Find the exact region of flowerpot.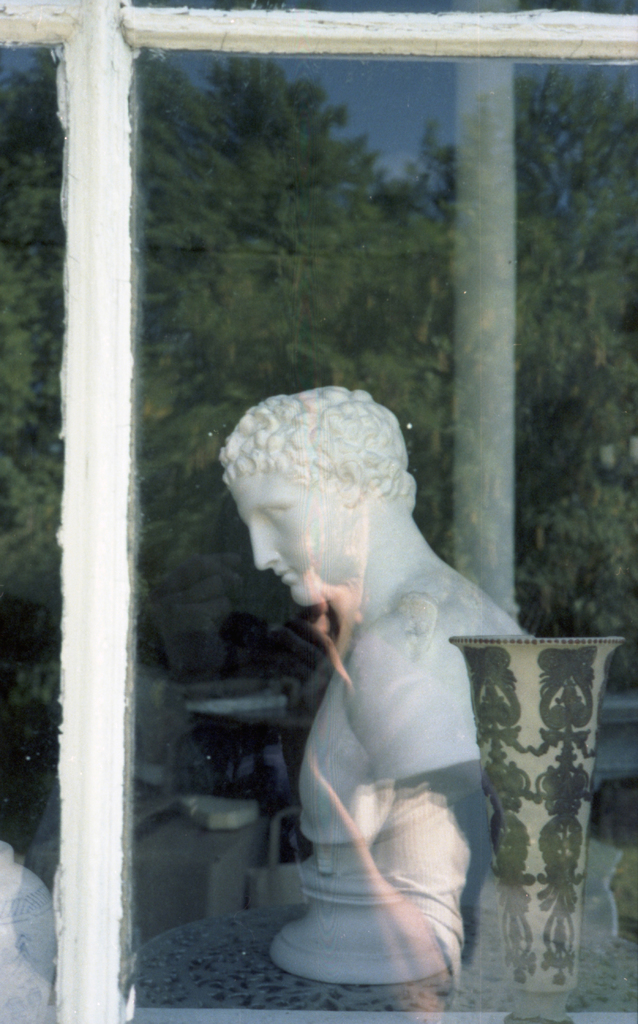
Exact region: <bbox>448, 614, 625, 1023</bbox>.
